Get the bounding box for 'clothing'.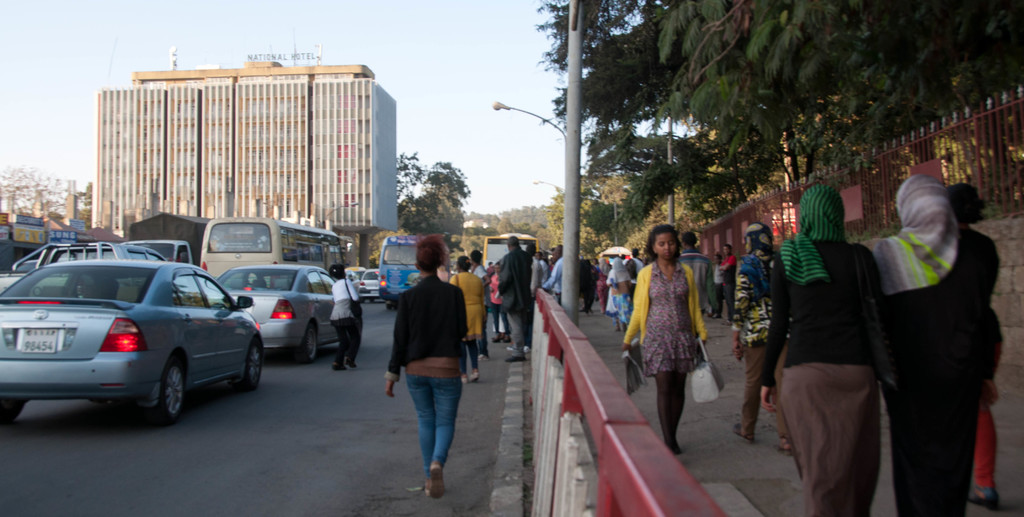
(x1=489, y1=264, x2=514, y2=335).
